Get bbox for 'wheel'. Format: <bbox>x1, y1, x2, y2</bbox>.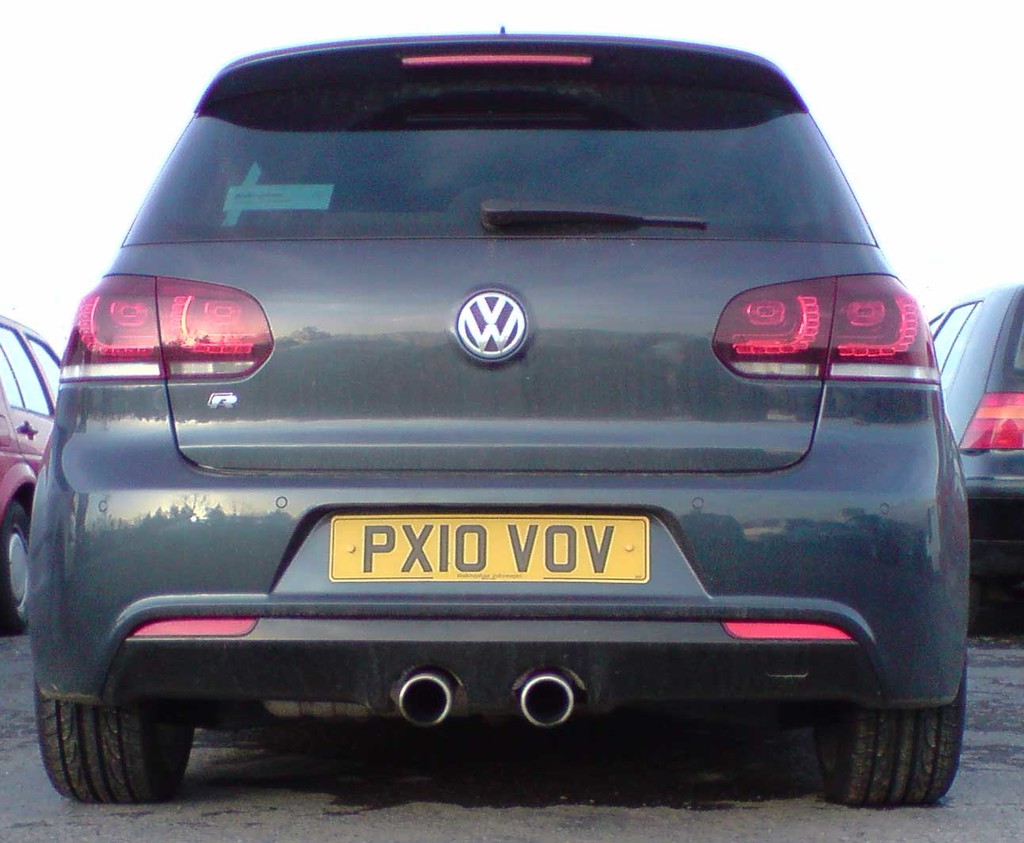
<bbox>44, 669, 196, 811</bbox>.
